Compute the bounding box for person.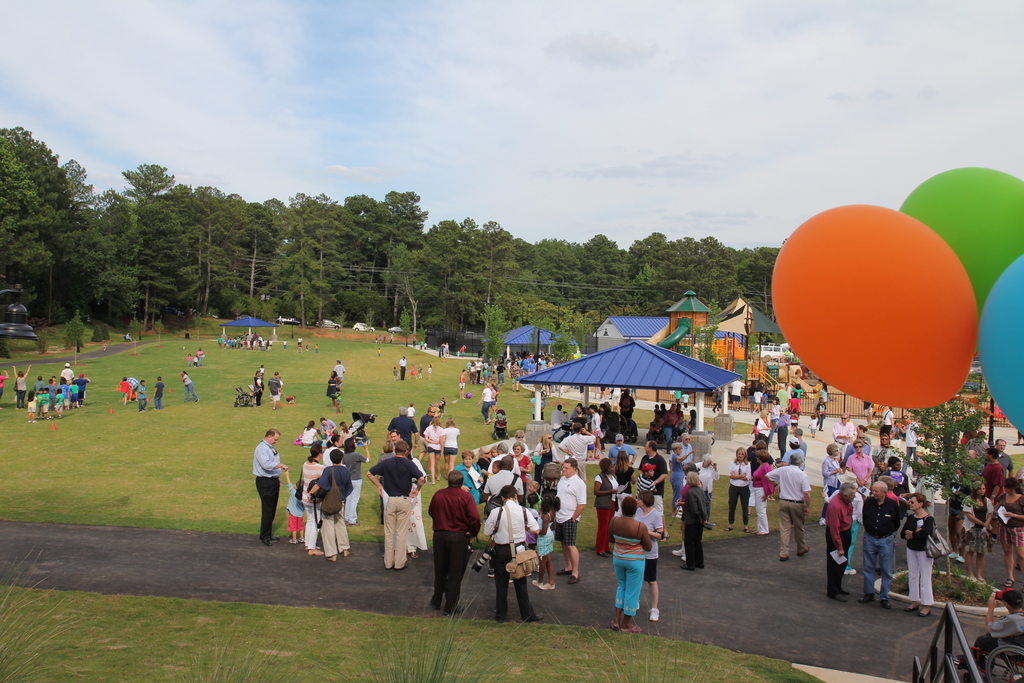
detection(755, 411, 769, 447).
